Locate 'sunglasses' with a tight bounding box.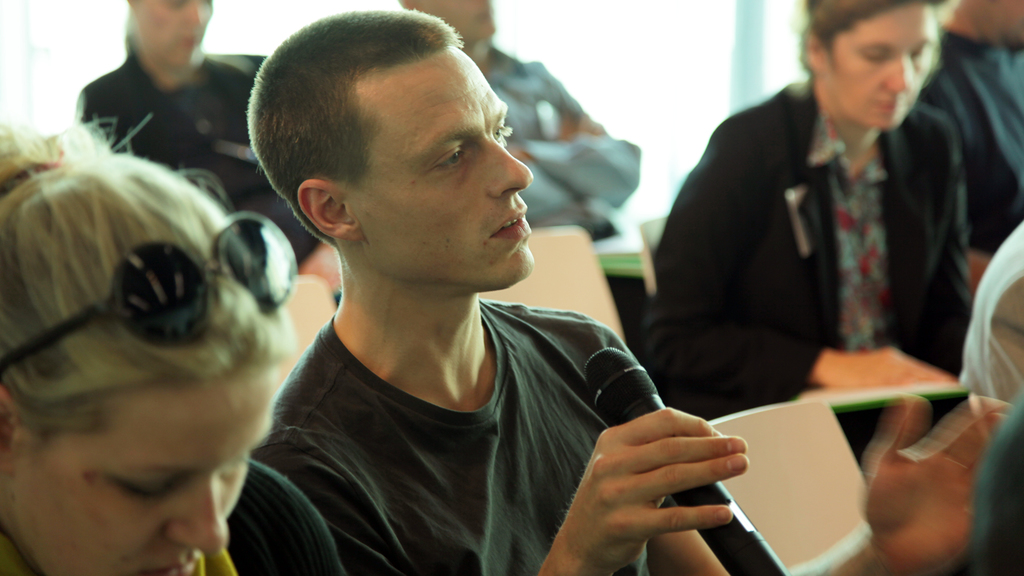
box(0, 211, 296, 376).
